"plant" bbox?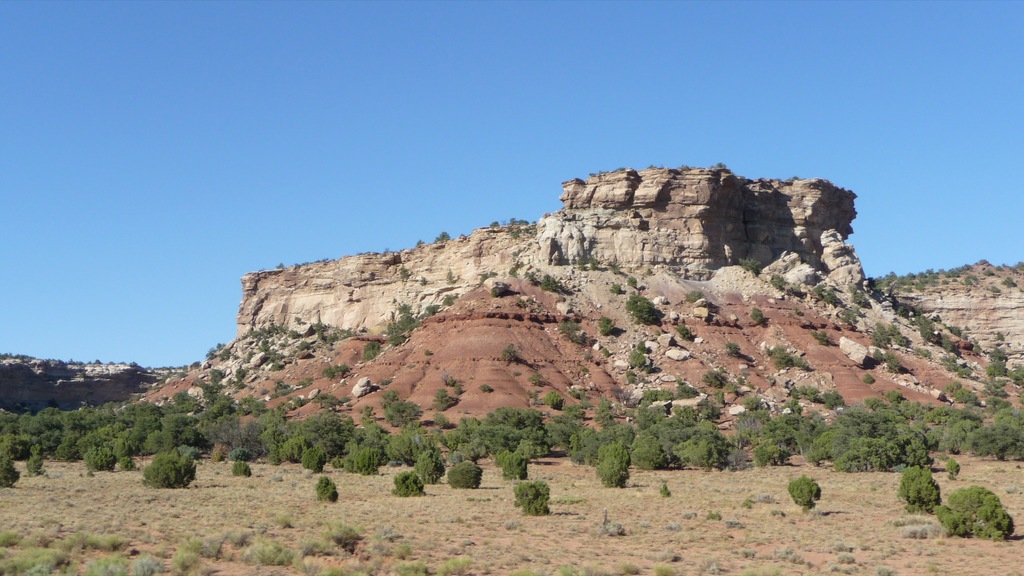
[left=625, top=371, right=636, bottom=381]
